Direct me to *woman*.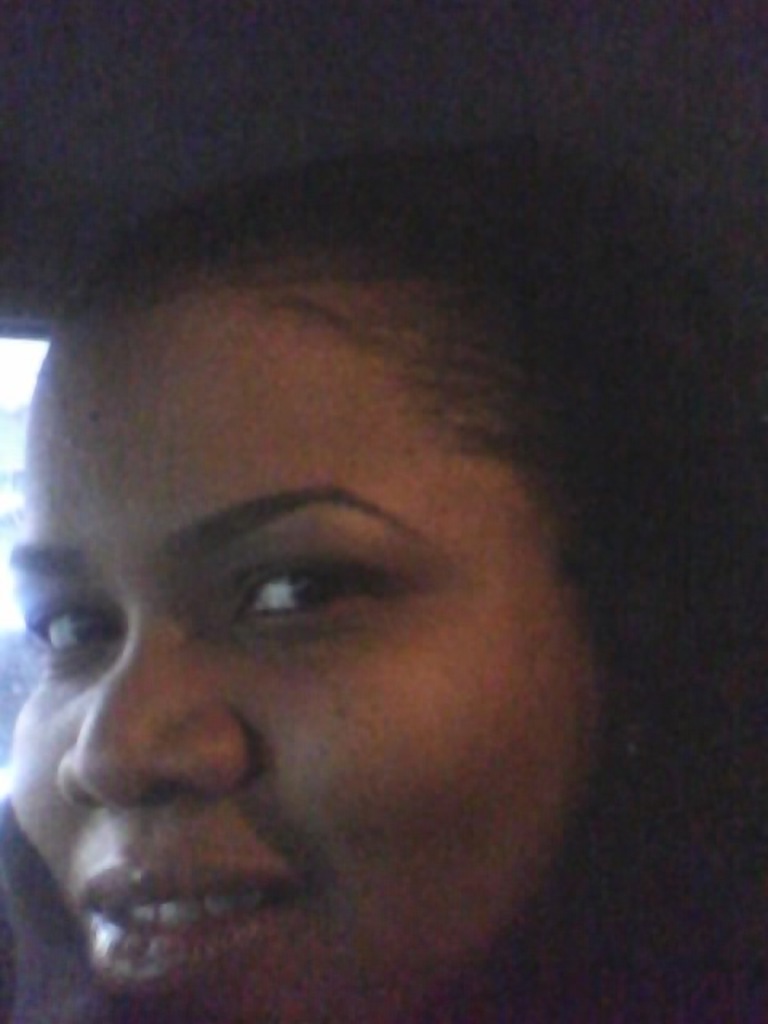
Direction: left=0, top=93, right=694, bottom=1014.
